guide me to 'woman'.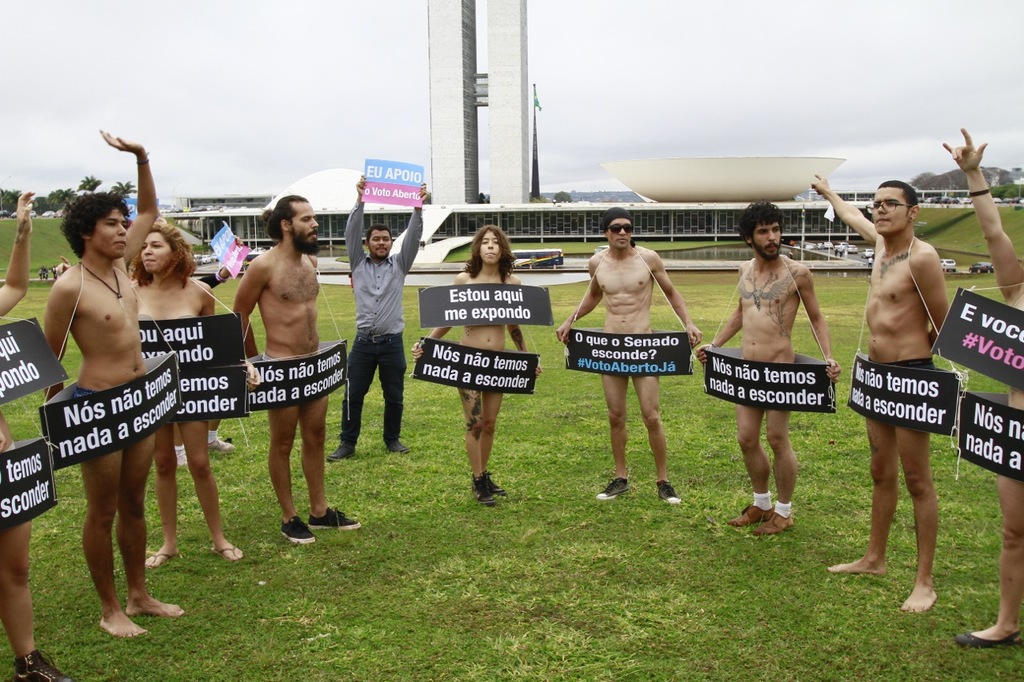
Guidance: 126,221,250,572.
